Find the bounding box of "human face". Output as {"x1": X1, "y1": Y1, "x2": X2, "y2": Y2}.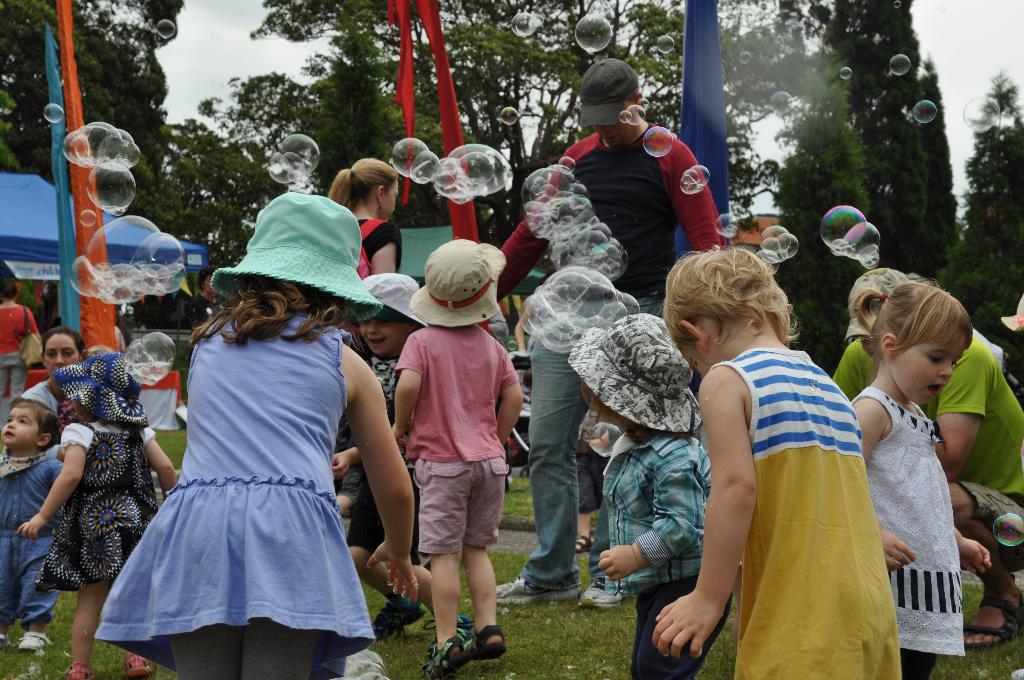
{"x1": 376, "y1": 176, "x2": 401, "y2": 219}.
